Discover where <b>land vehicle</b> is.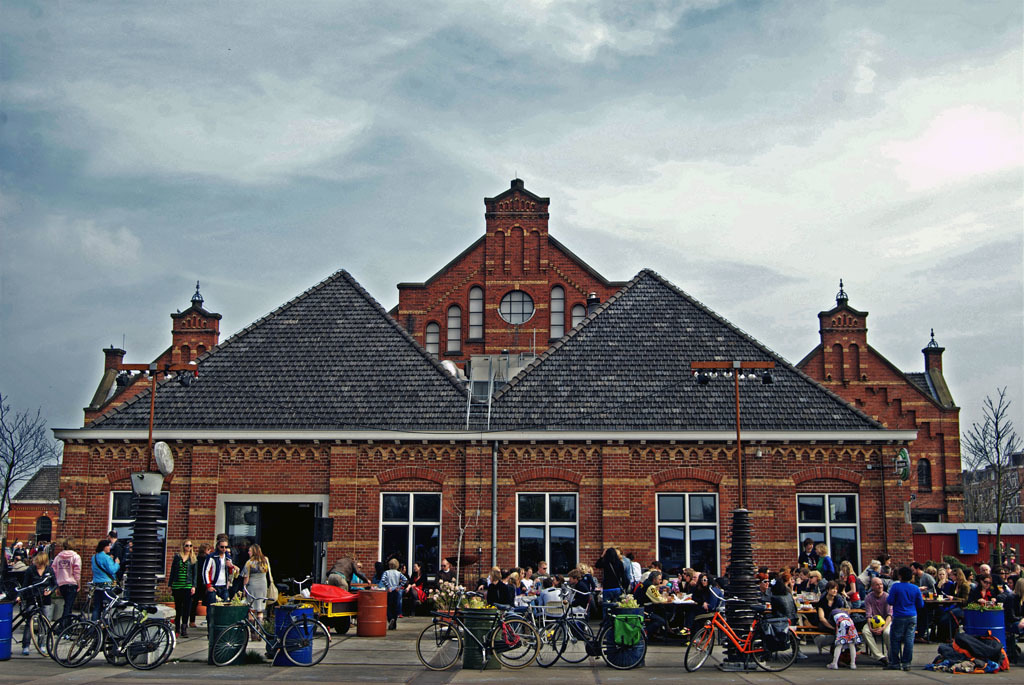
Discovered at x1=11, y1=573, x2=55, y2=657.
